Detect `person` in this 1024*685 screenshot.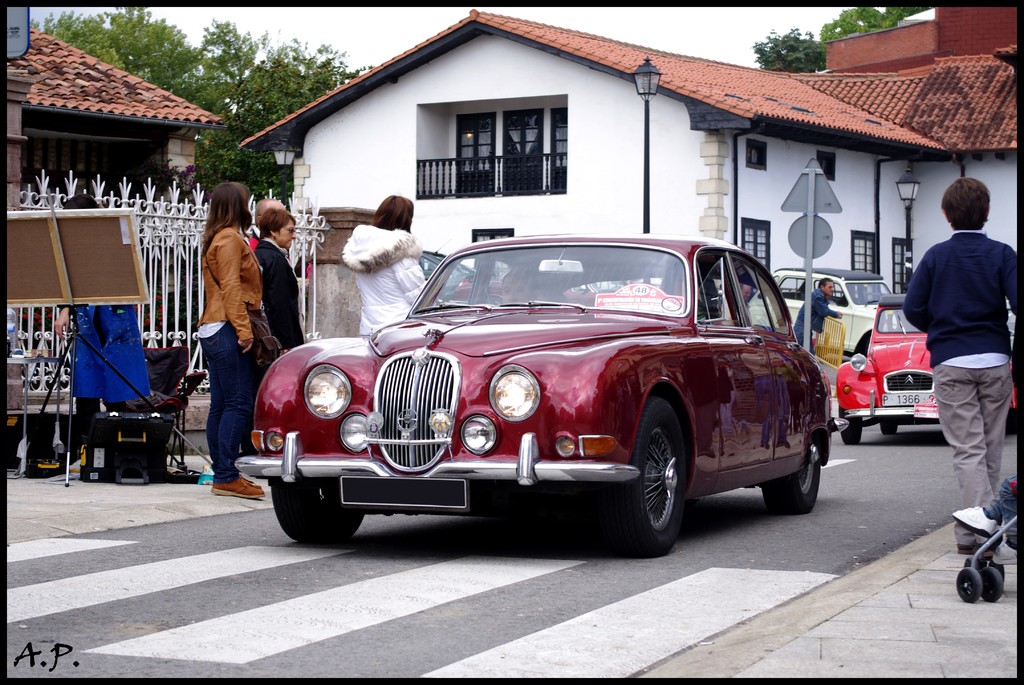
Detection: (497, 268, 525, 303).
